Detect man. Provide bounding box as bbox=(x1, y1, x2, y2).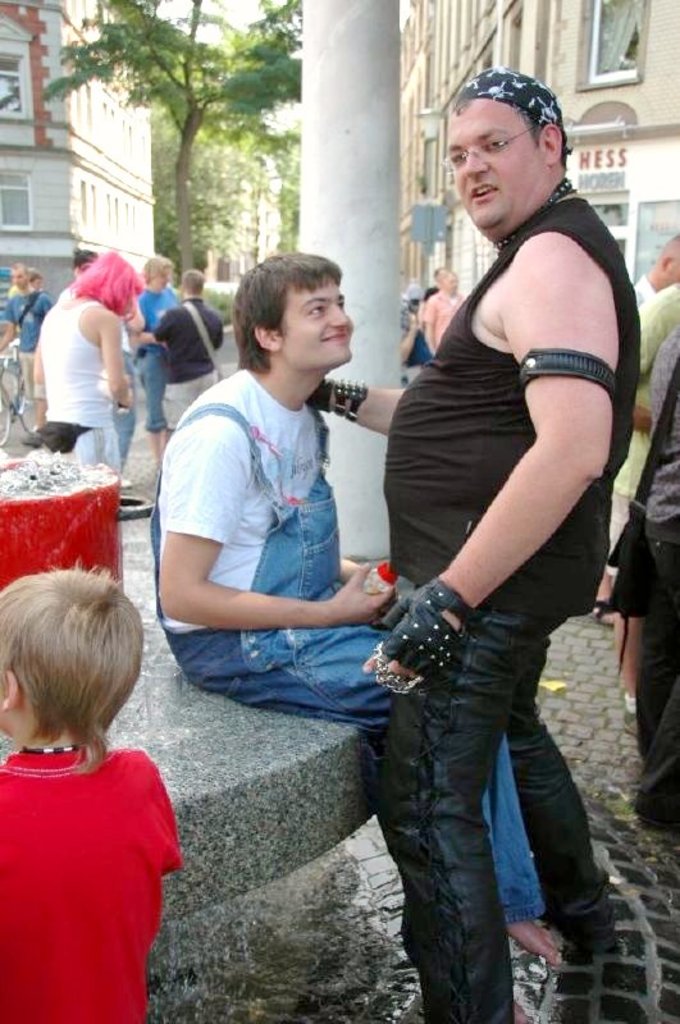
bbox=(152, 266, 224, 433).
